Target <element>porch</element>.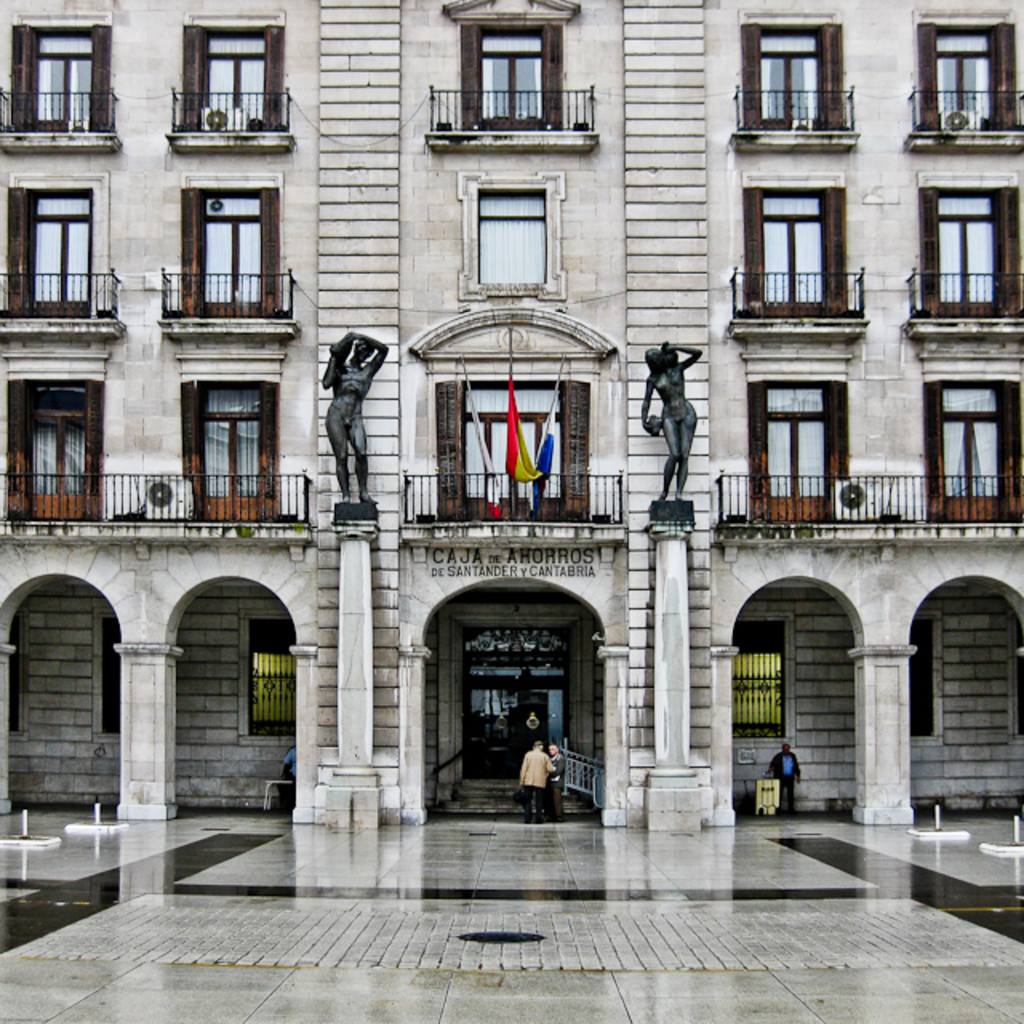
Target region: x1=906, y1=80, x2=1022, y2=154.
